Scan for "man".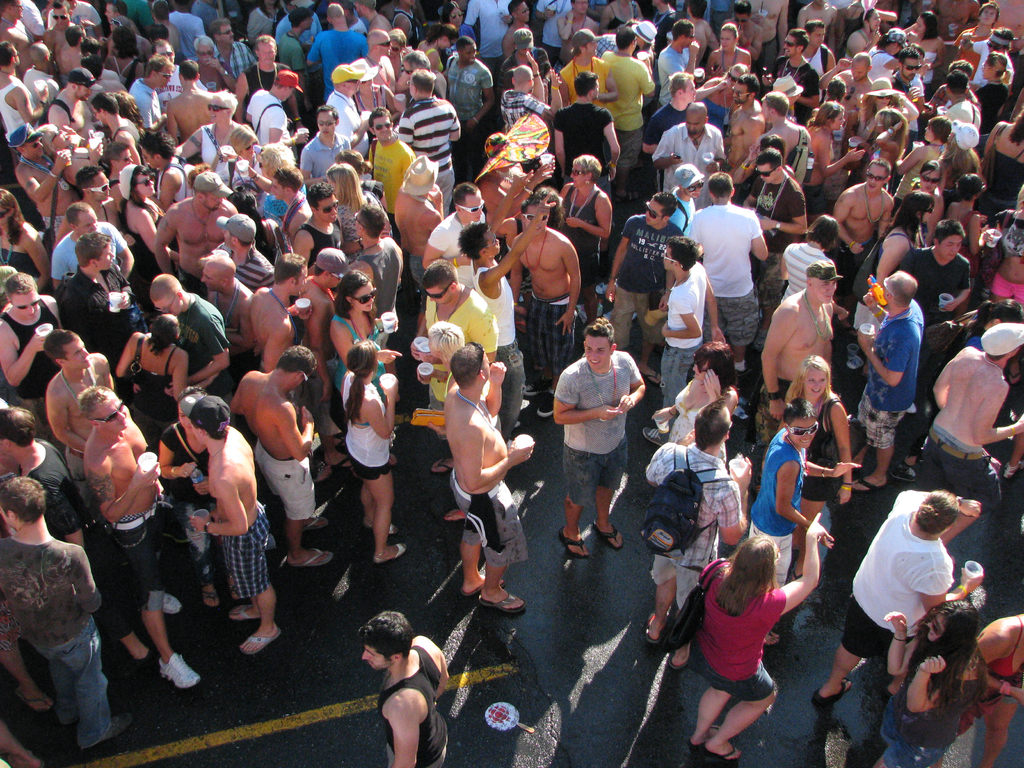
Scan result: (left=127, top=56, right=178, bottom=132).
